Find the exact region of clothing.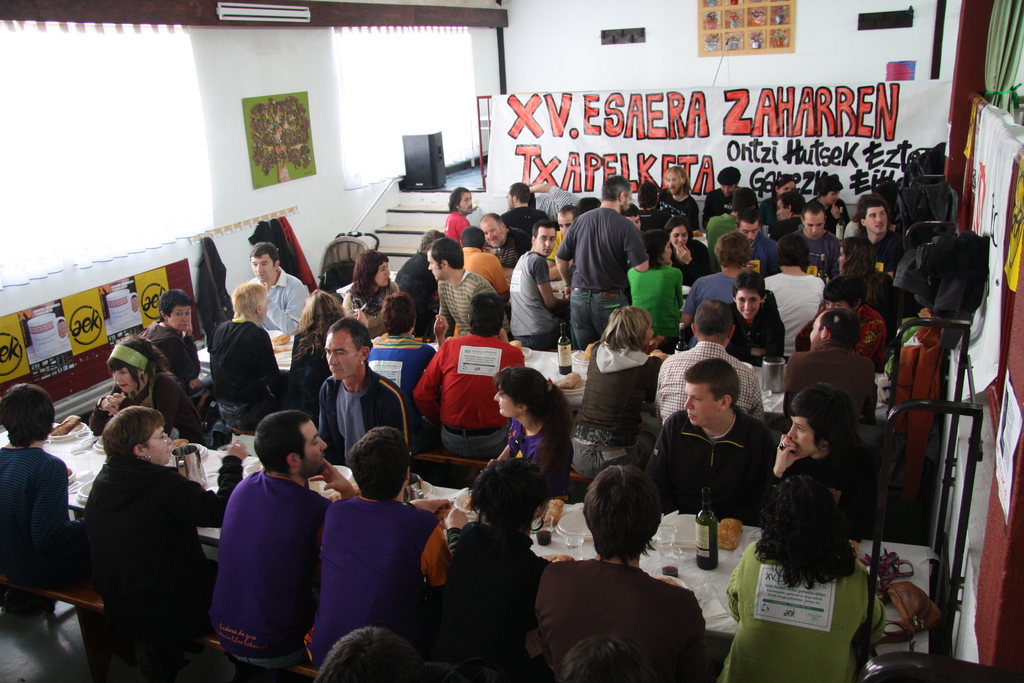
Exact region: bbox=(442, 274, 492, 329).
